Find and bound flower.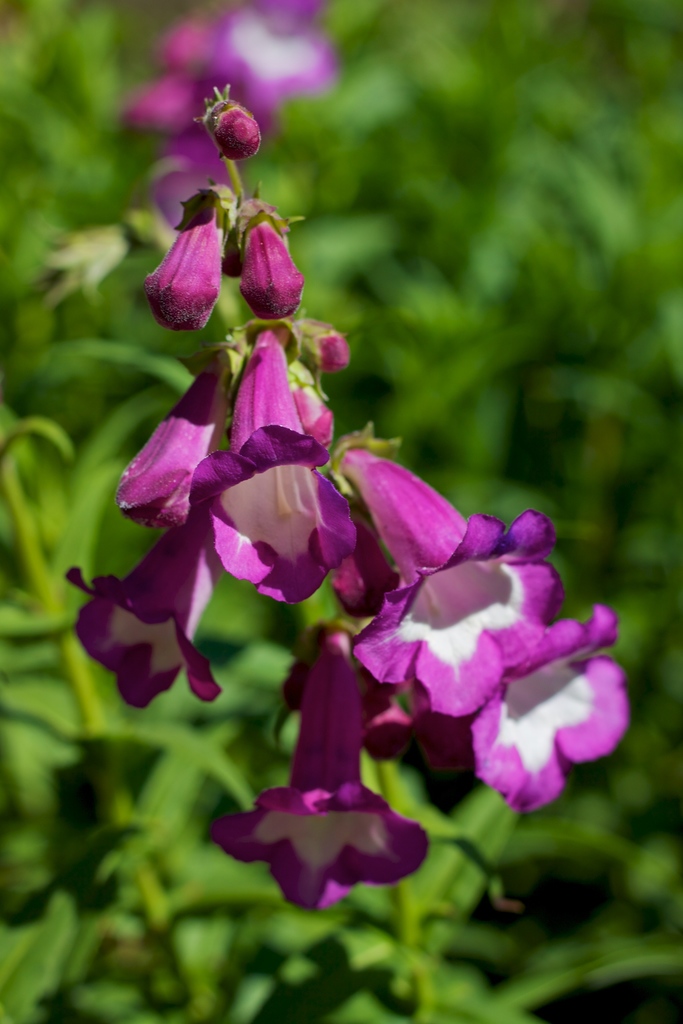
Bound: [386,606,649,797].
